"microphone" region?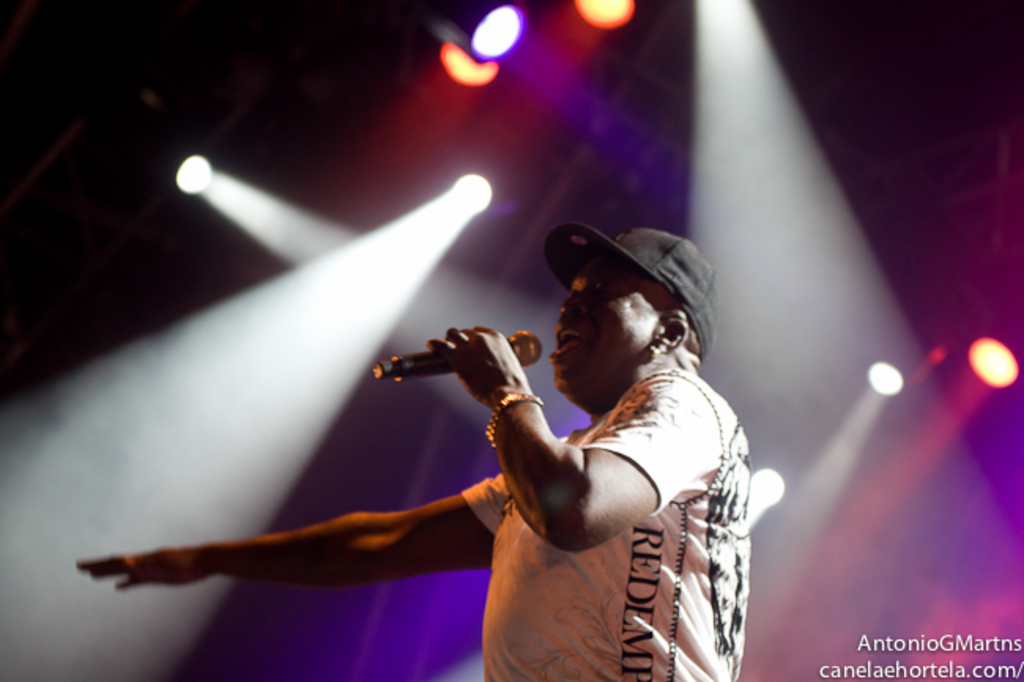
locate(373, 328, 540, 381)
